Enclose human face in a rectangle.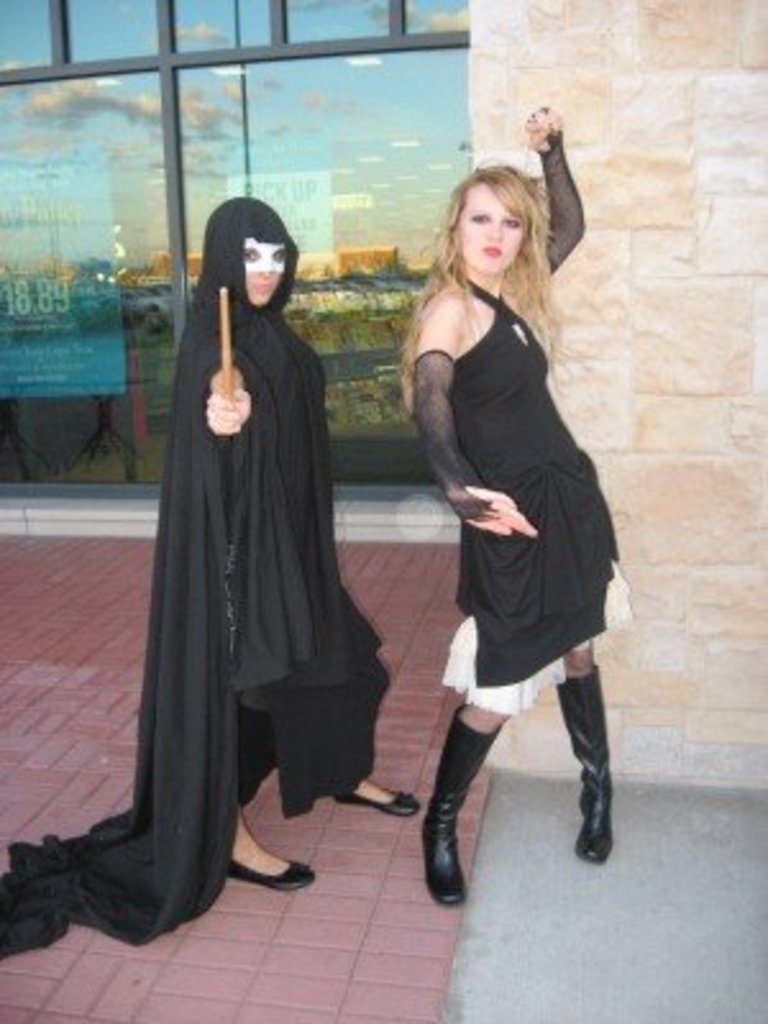
463:184:530:271.
